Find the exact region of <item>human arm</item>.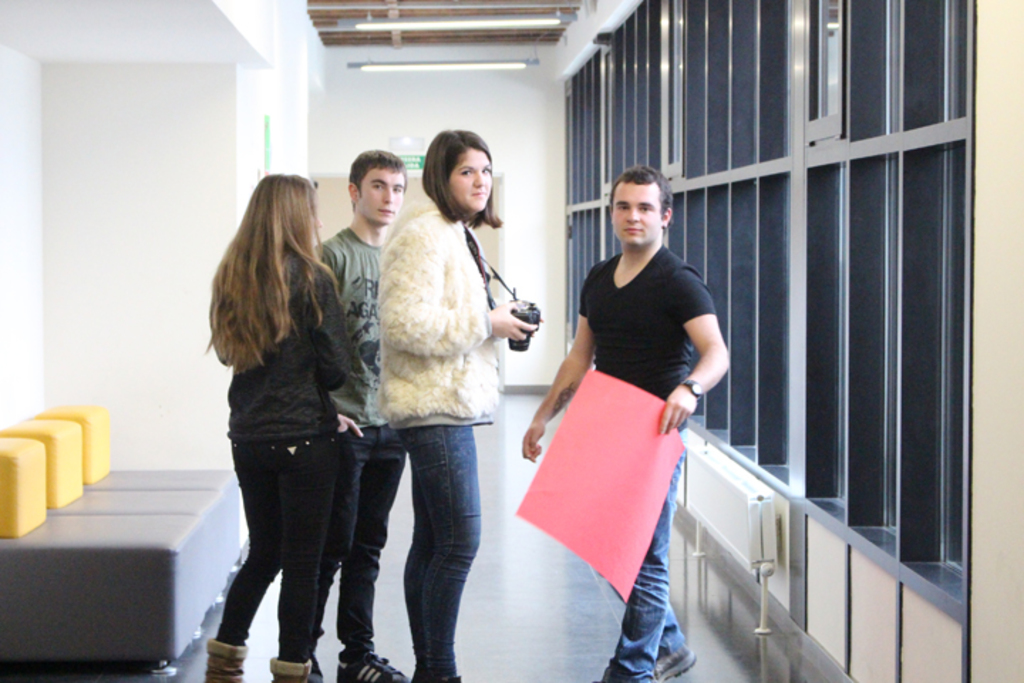
Exact region: <box>681,283,735,424</box>.
